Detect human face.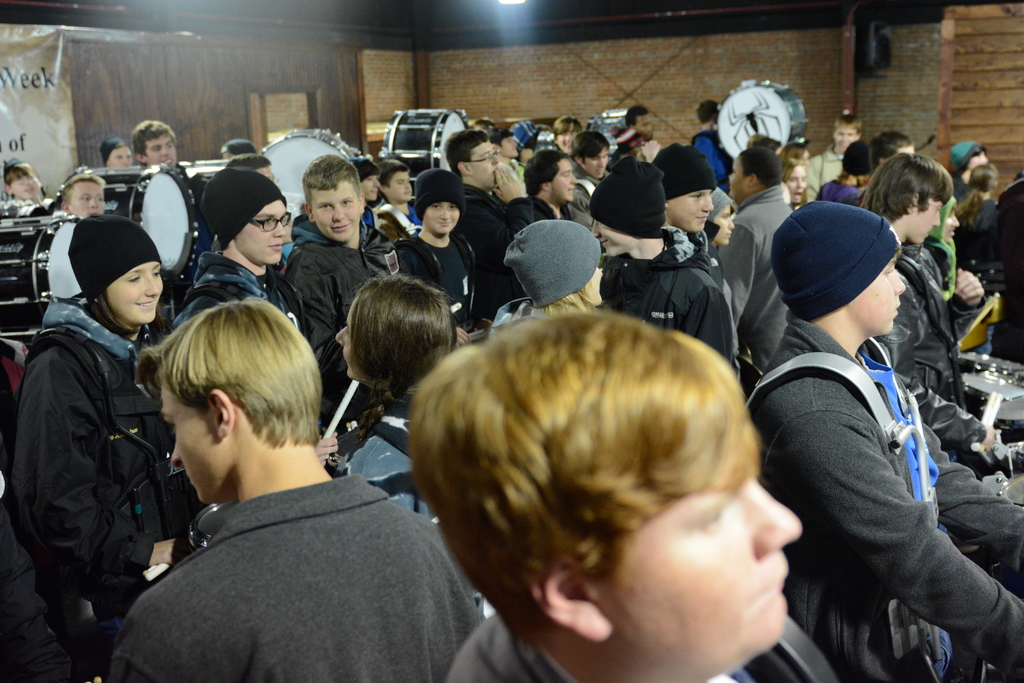
Detected at rect(108, 147, 136, 166).
